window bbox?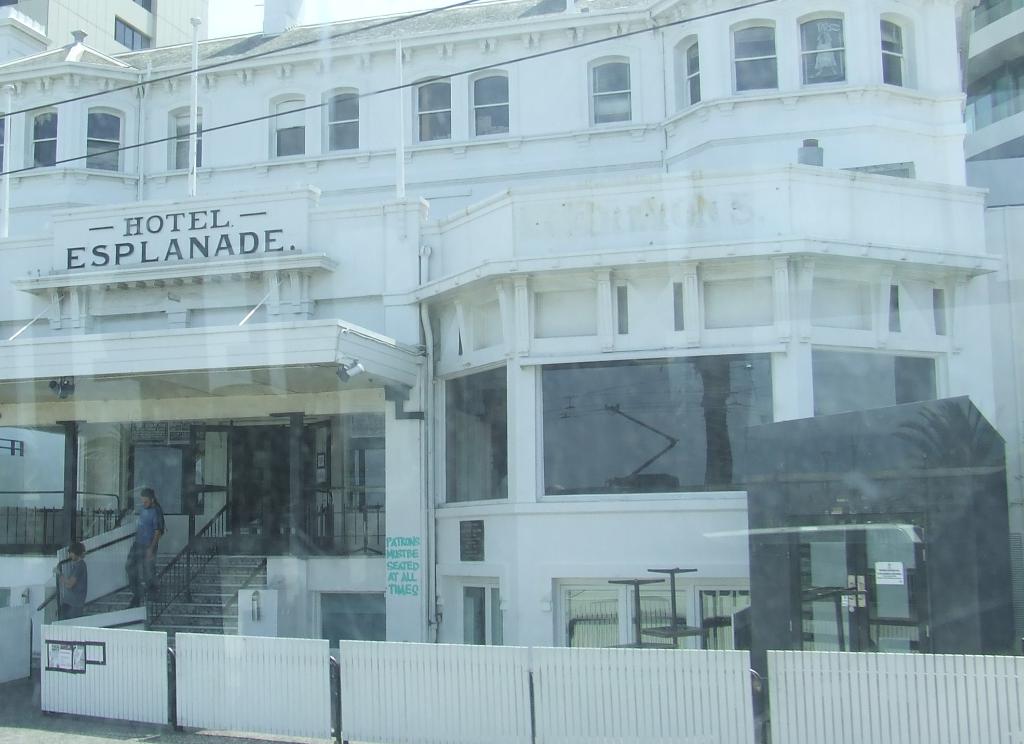
detection(728, 19, 776, 100)
